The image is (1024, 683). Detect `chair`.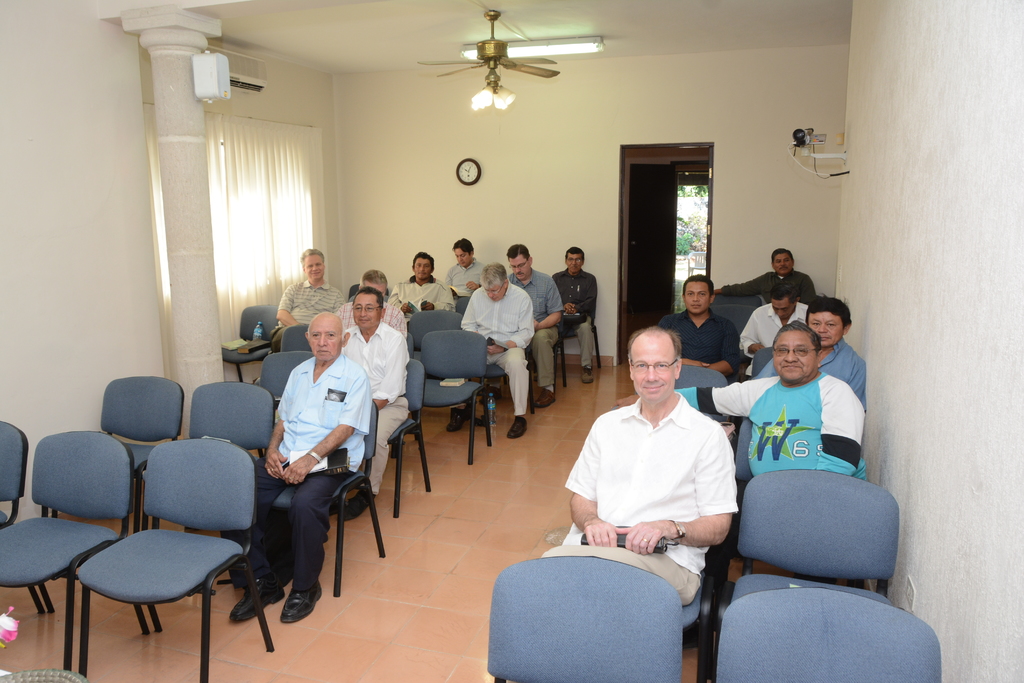
Detection: [257, 350, 312, 409].
